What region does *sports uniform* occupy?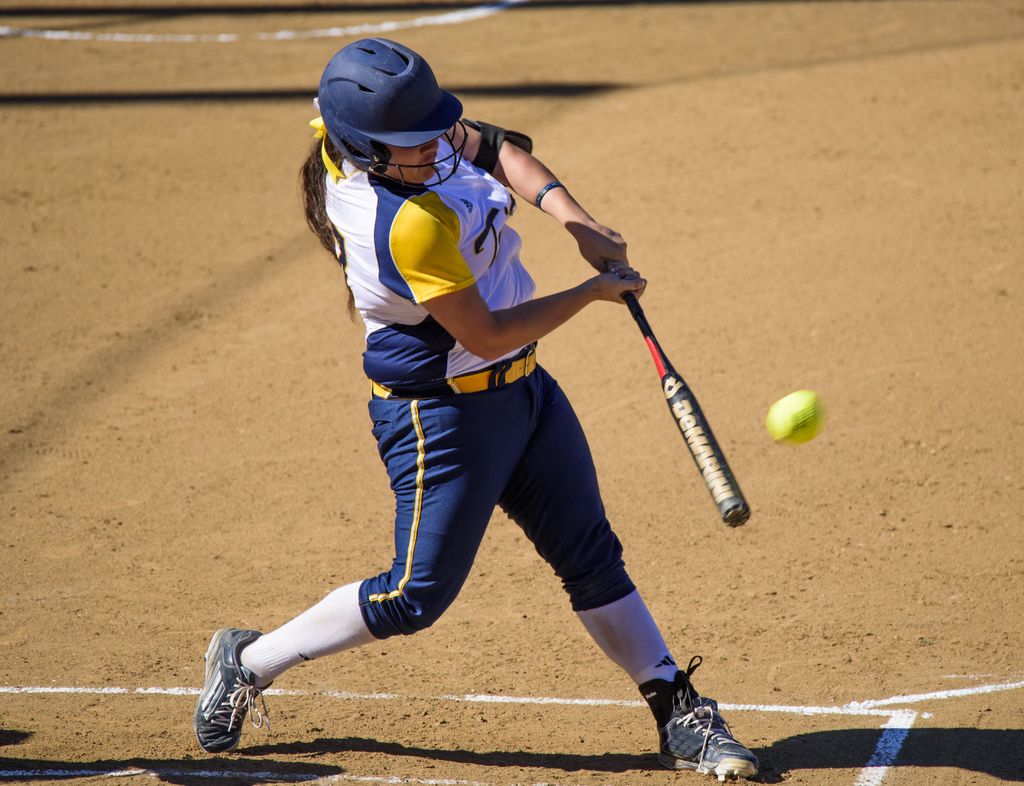
l=221, t=34, r=796, b=735.
